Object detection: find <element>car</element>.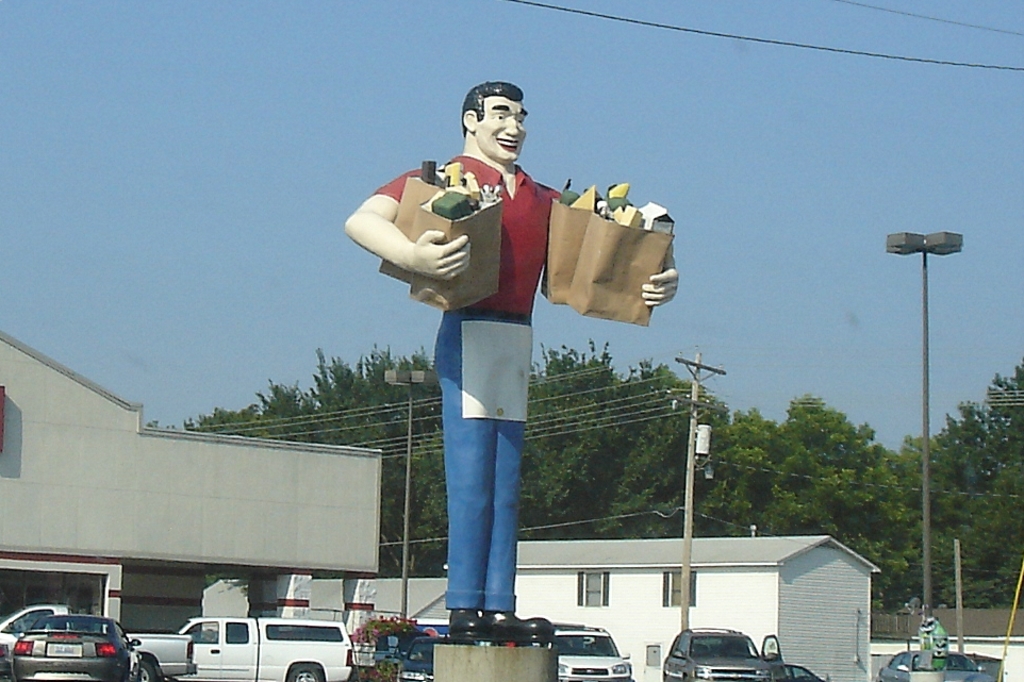
(554,625,635,681).
